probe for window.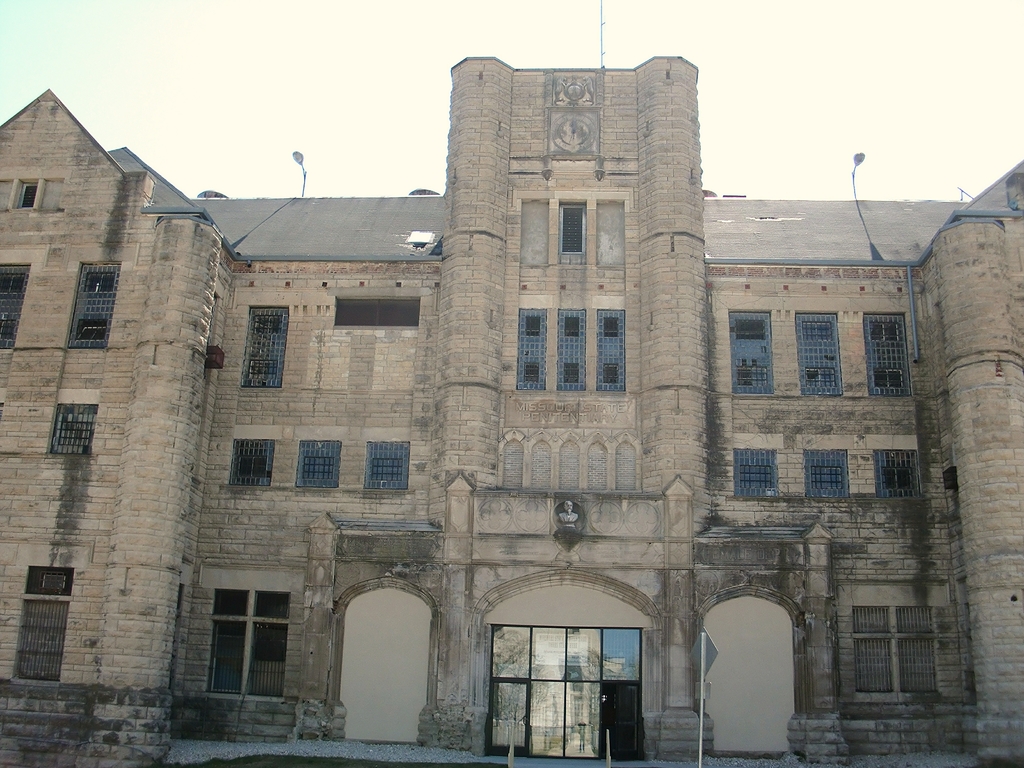
Probe result: detection(899, 610, 939, 692).
